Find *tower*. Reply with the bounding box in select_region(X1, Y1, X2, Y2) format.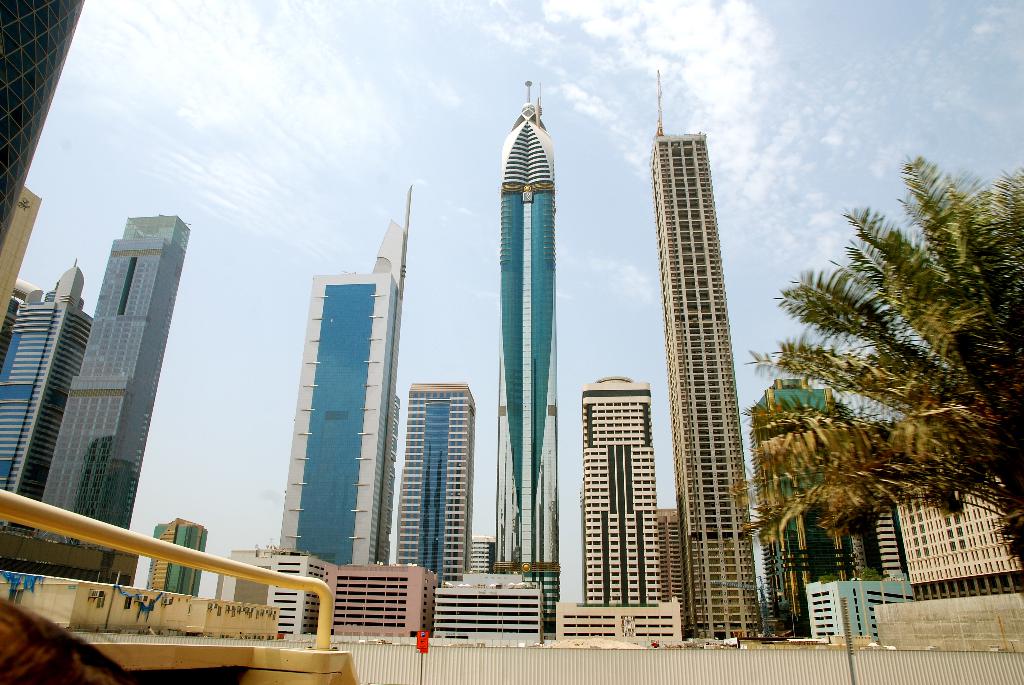
select_region(584, 370, 662, 609).
